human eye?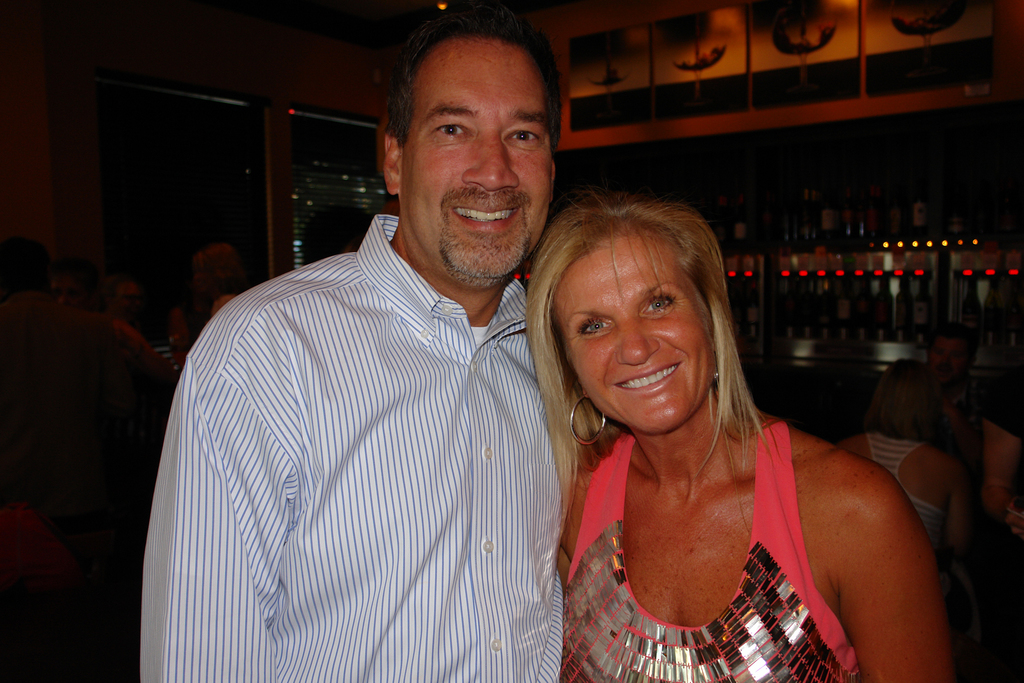
(left=504, top=120, right=539, bottom=148)
